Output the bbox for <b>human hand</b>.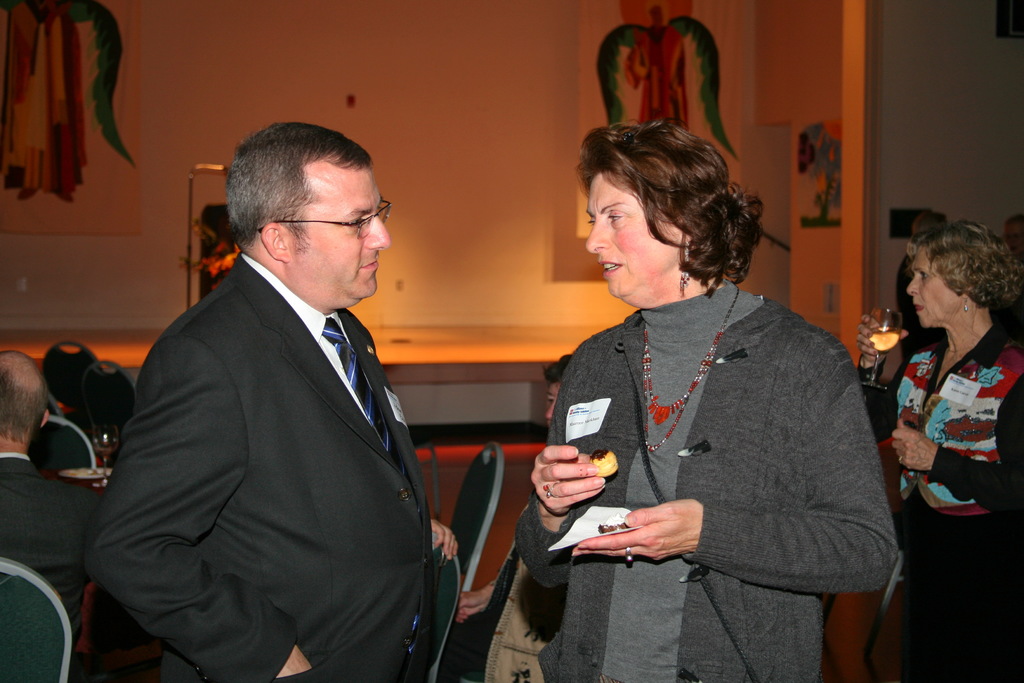
detection(529, 440, 609, 519).
